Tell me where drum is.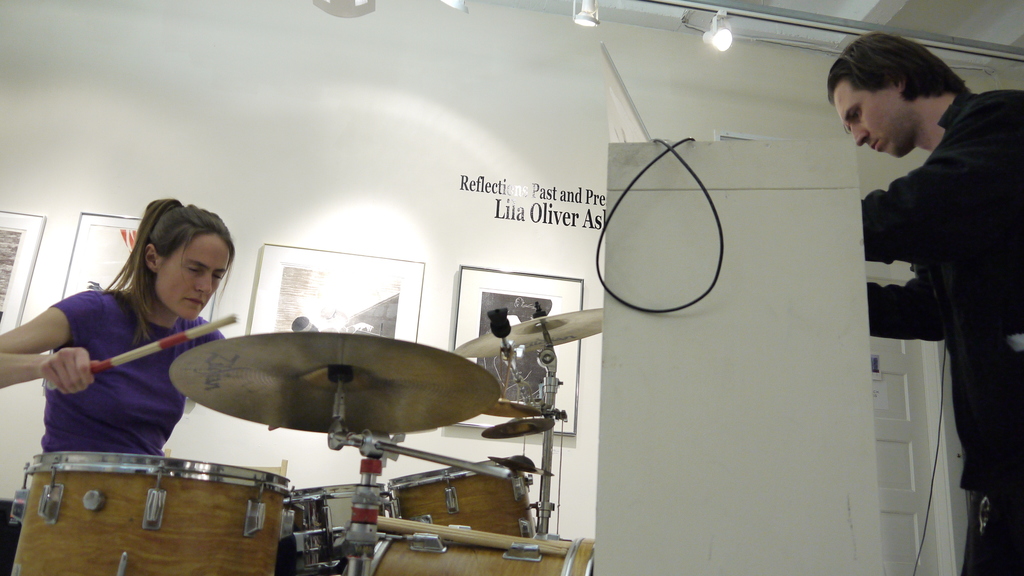
drum is at (342, 536, 597, 575).
